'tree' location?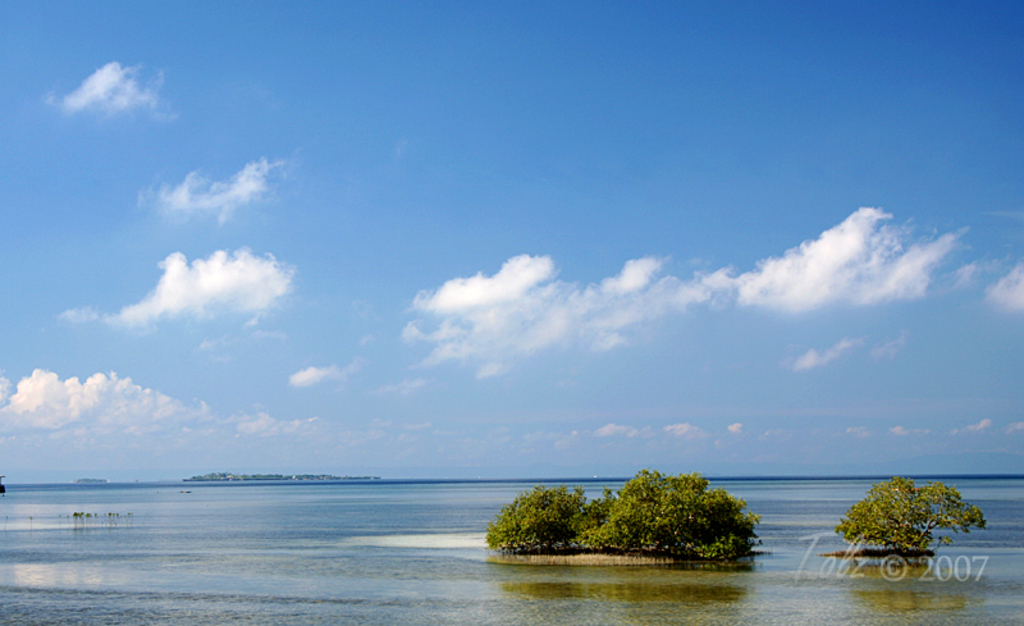
rect(828, 476, 991, 562)
